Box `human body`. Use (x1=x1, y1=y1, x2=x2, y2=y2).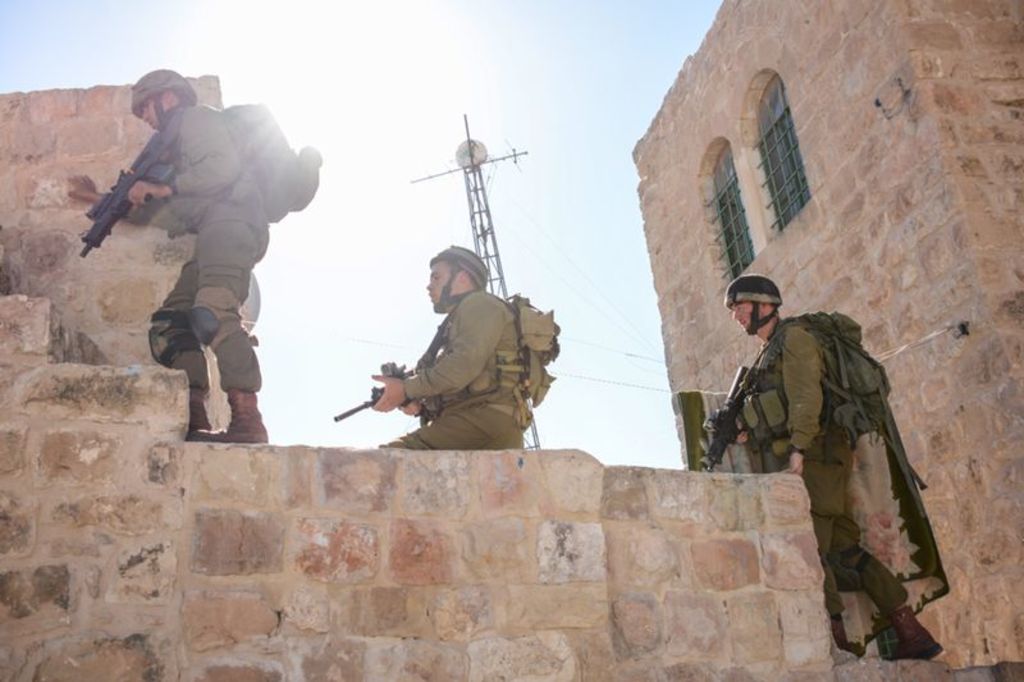
(x1=91, y1=79, x2=319, y2=463).
